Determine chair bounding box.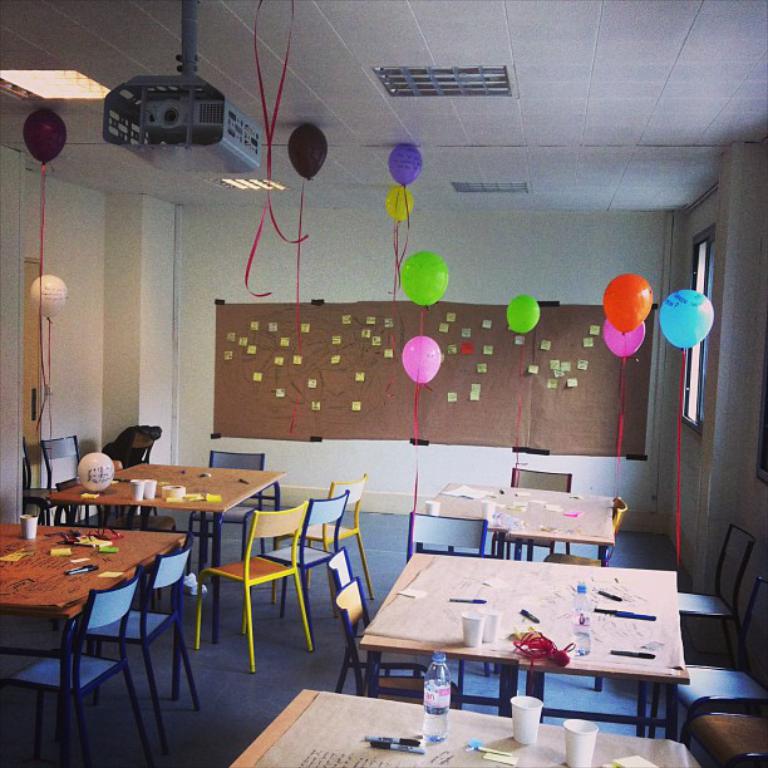
Determined: (x1=546, y1=494, x2=627, y2=571).
